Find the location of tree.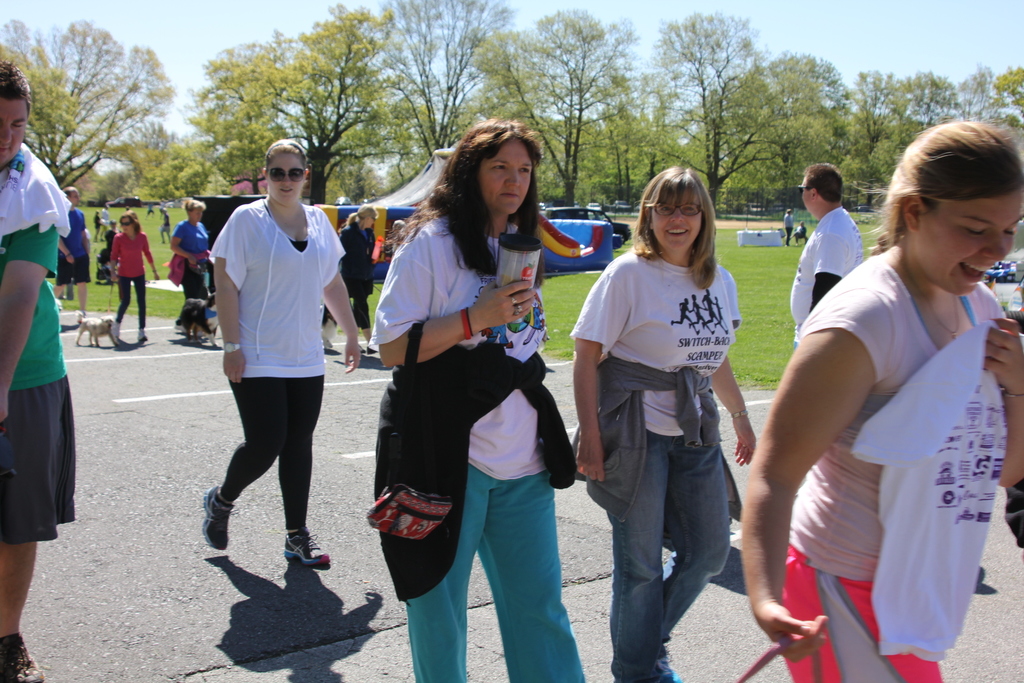
Location: Rect(963, 60, 1004, 140).
